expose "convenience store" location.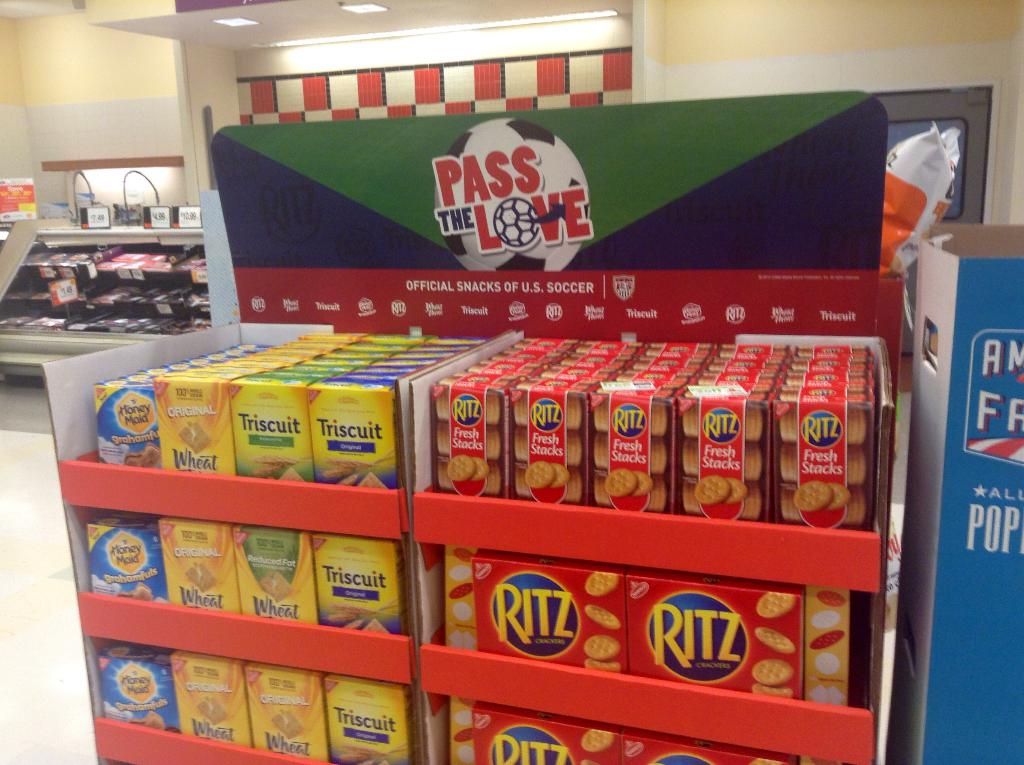
Exposed at rect(30, 64, 951, 764).
